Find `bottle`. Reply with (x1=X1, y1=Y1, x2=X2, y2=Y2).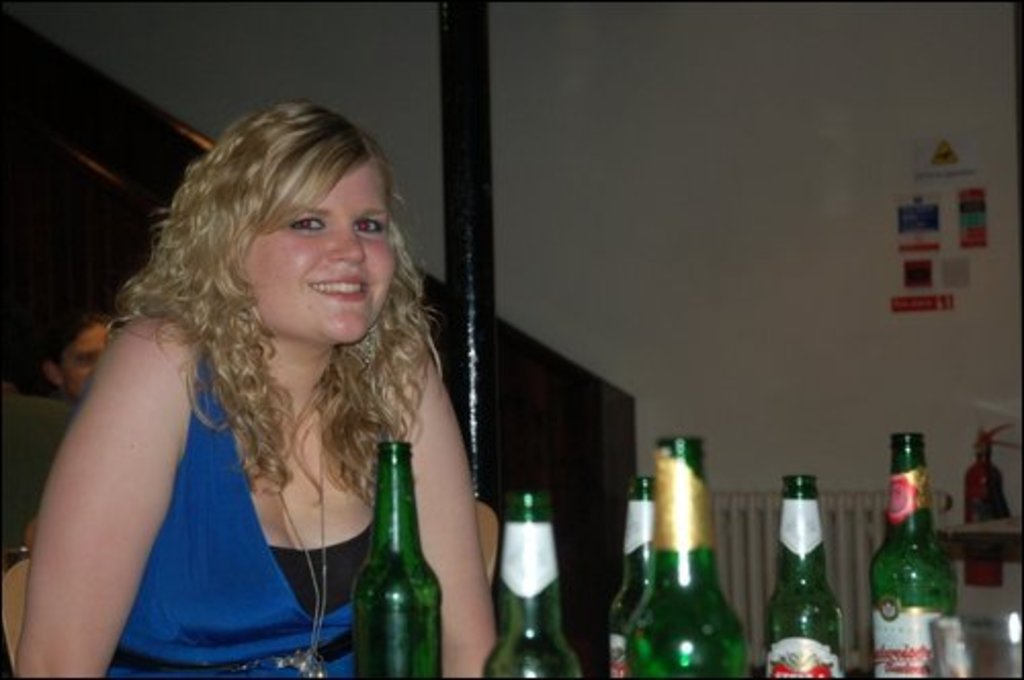
(x1=874, y1=432, x2=958, y2=678).
